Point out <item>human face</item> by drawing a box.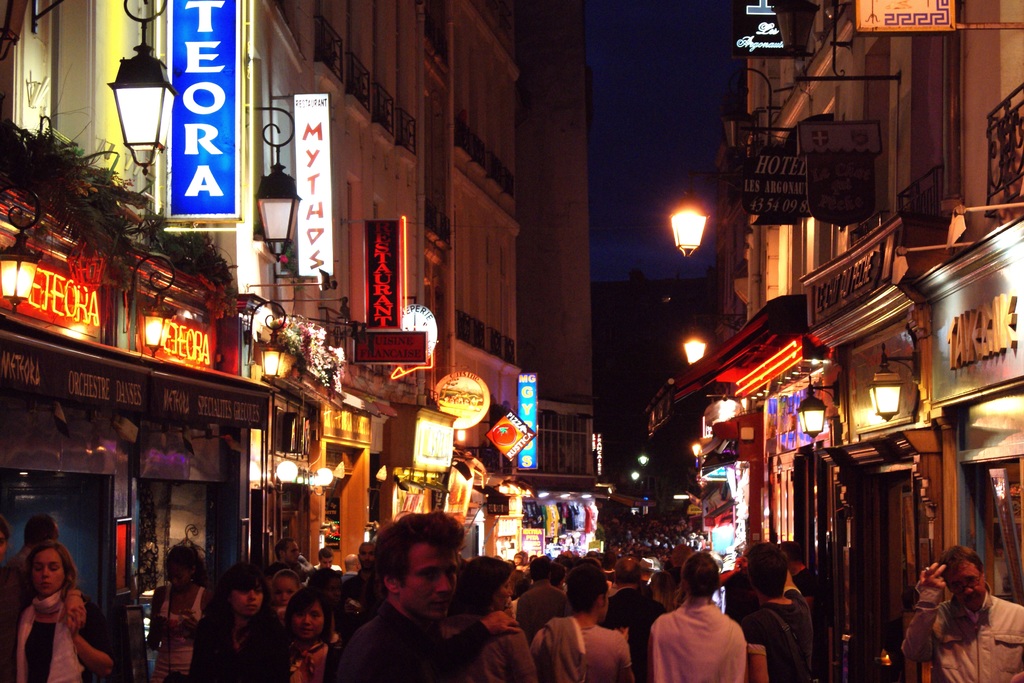
select_region(739, 549, 749, 579).
